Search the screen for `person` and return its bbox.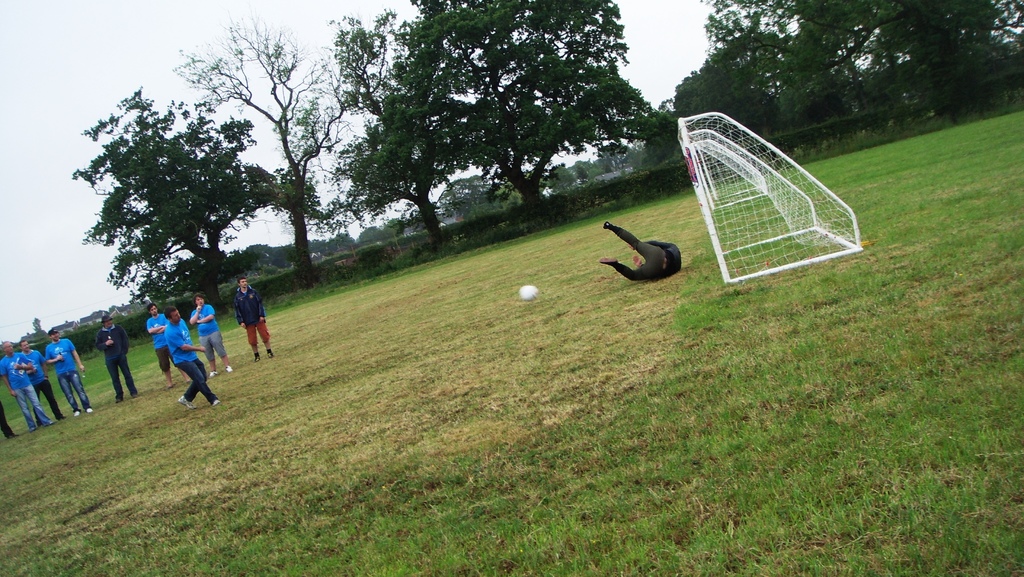
Found: [left=232, top=273, right=273, bottom=361].
